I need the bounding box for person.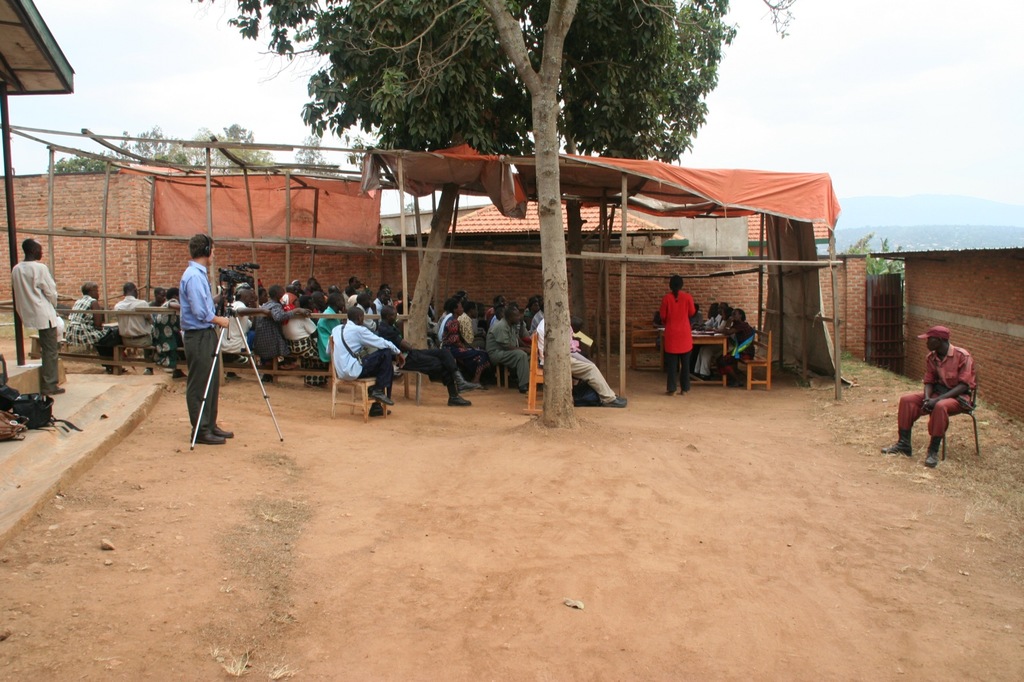
Here it is: bbox=[723, 303, 735, 380].
